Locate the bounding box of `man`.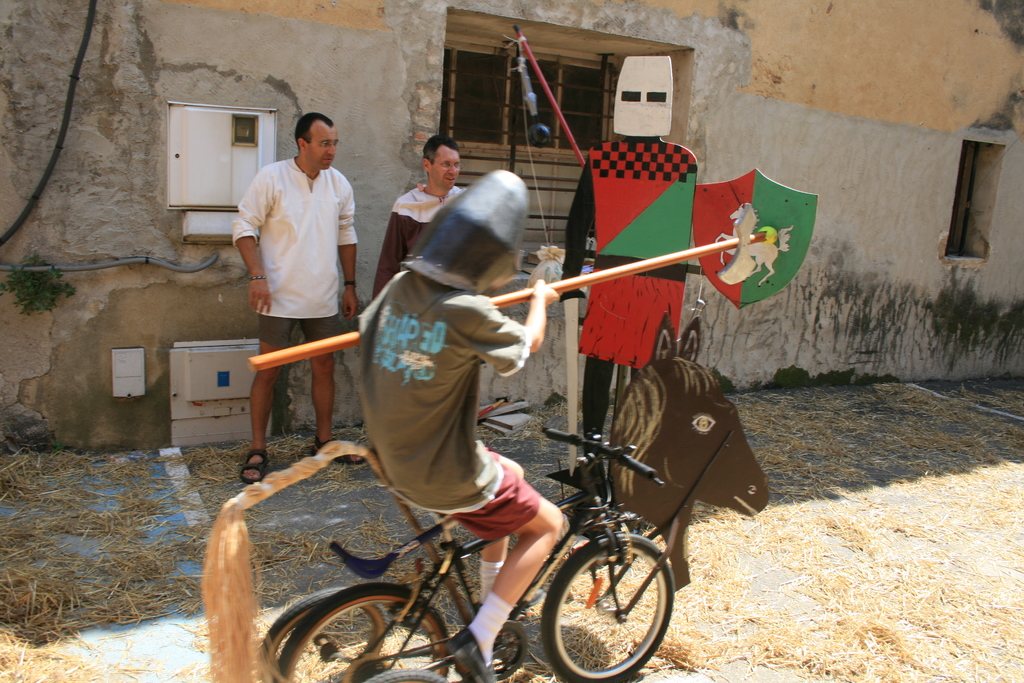
Bounding box: rect(356, 167, 566, 682).
